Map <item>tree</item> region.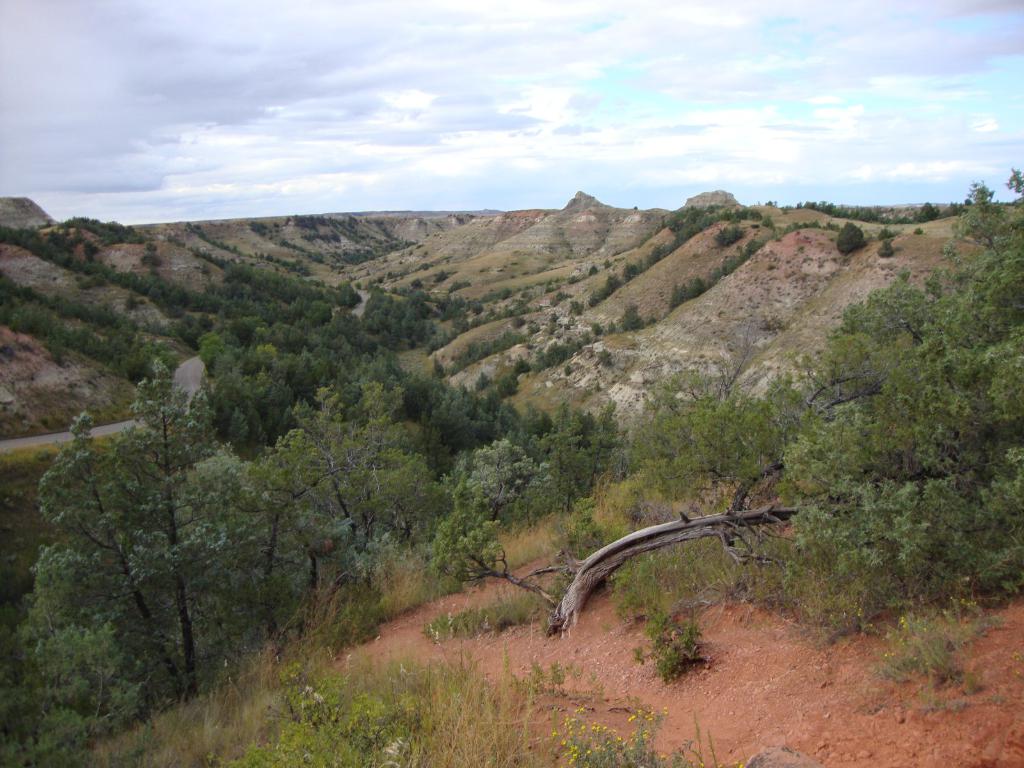
Mapped to 469,431,534,516.
